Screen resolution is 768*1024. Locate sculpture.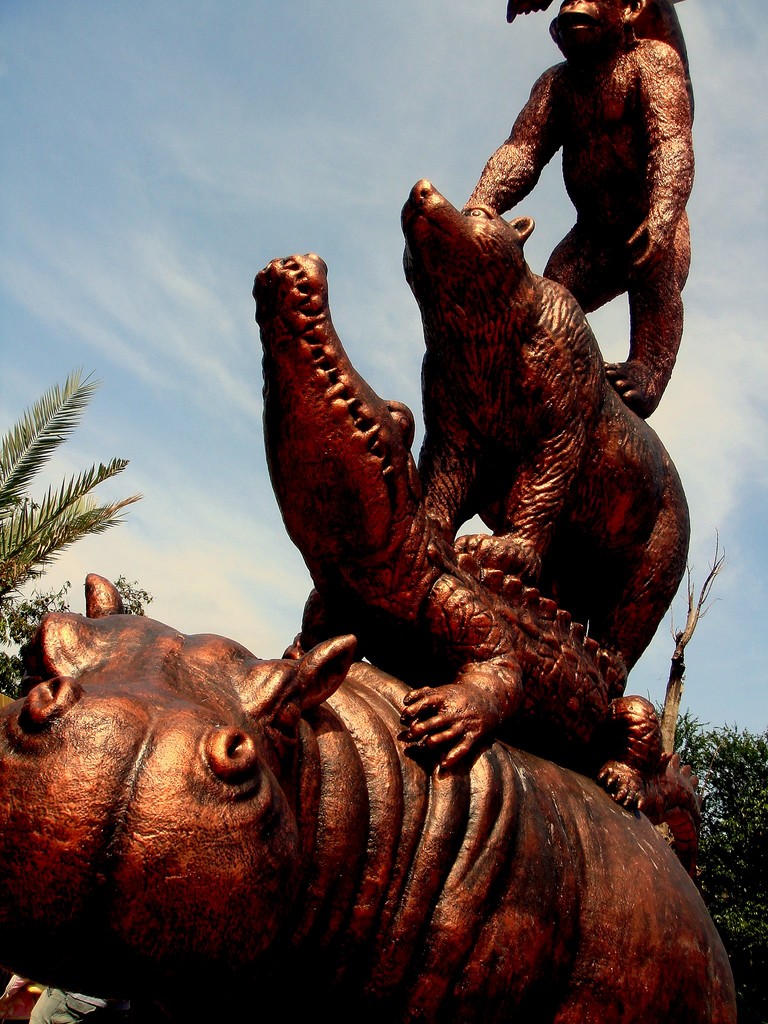
271,246,716,892.
